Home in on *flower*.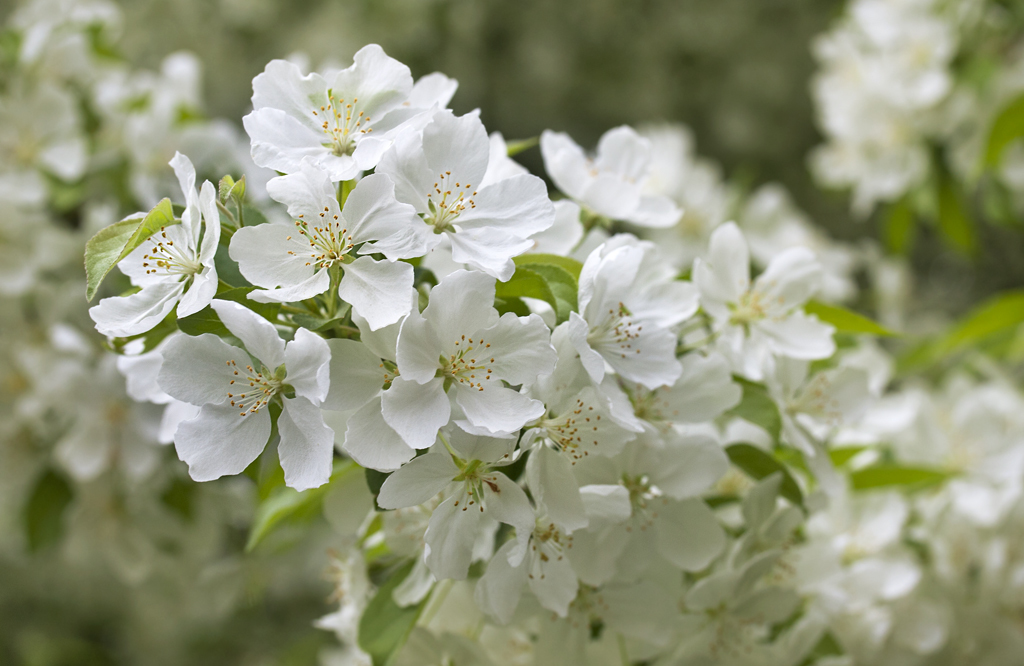
Homed in at detection(89, 148, 224, 340).
